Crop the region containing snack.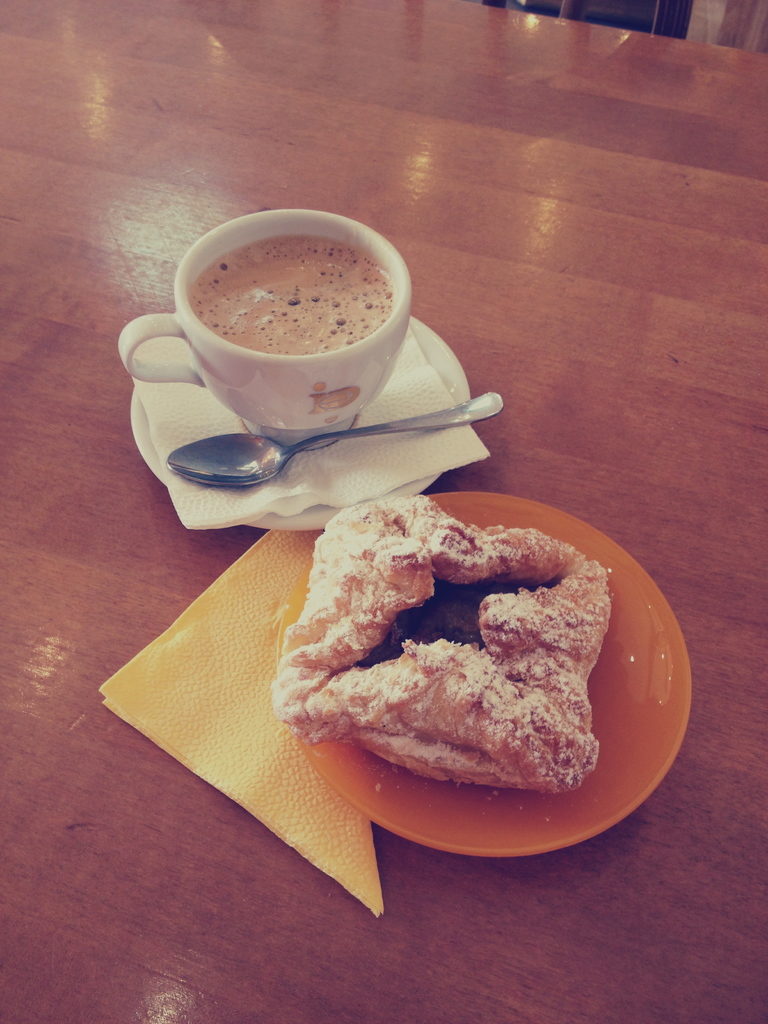
Crop region: 305 506 615 818.
